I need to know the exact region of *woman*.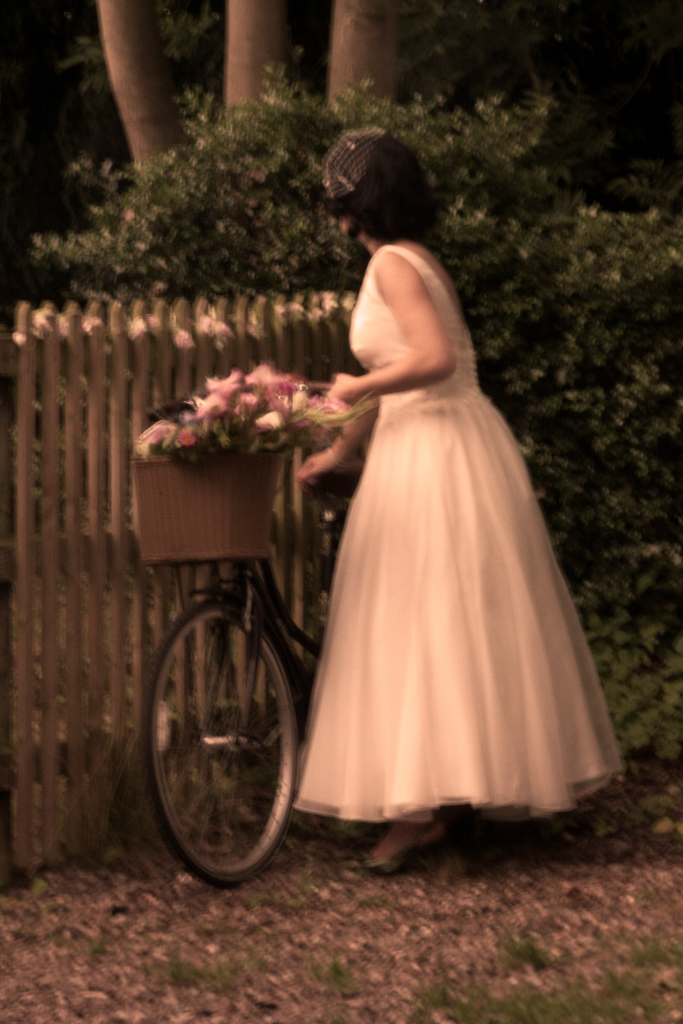
Region: {"left": 262, "top": 157, "right": 614, "bottom": 881}.
